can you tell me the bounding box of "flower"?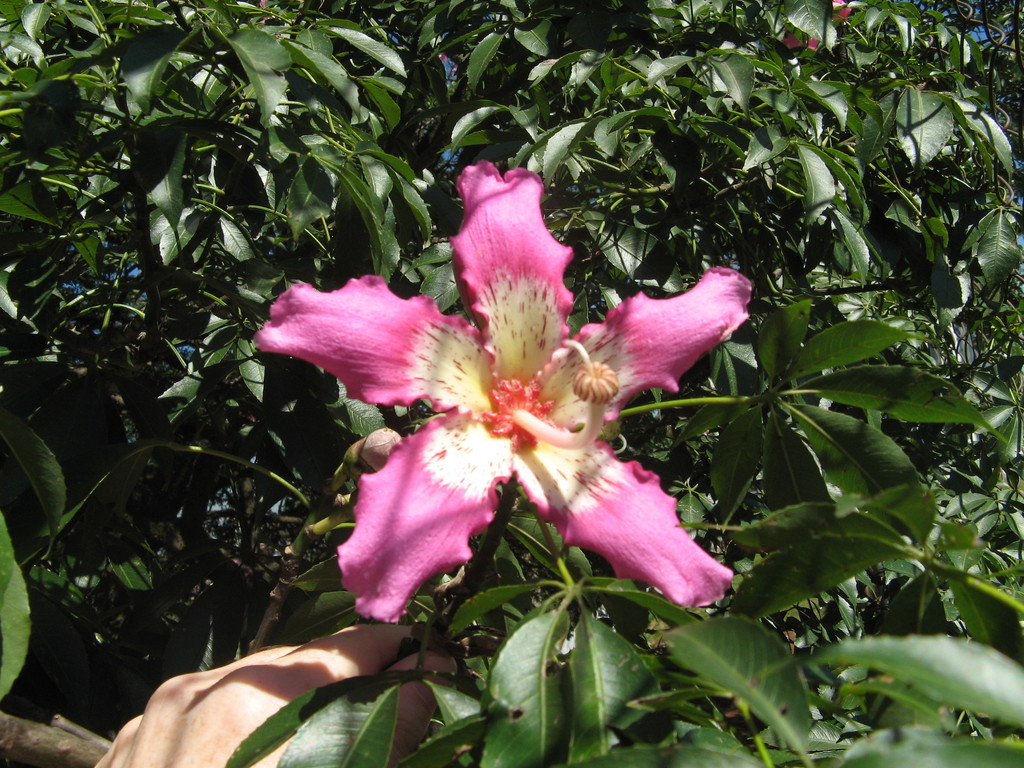
bbox(248, 158, 751, 611).
